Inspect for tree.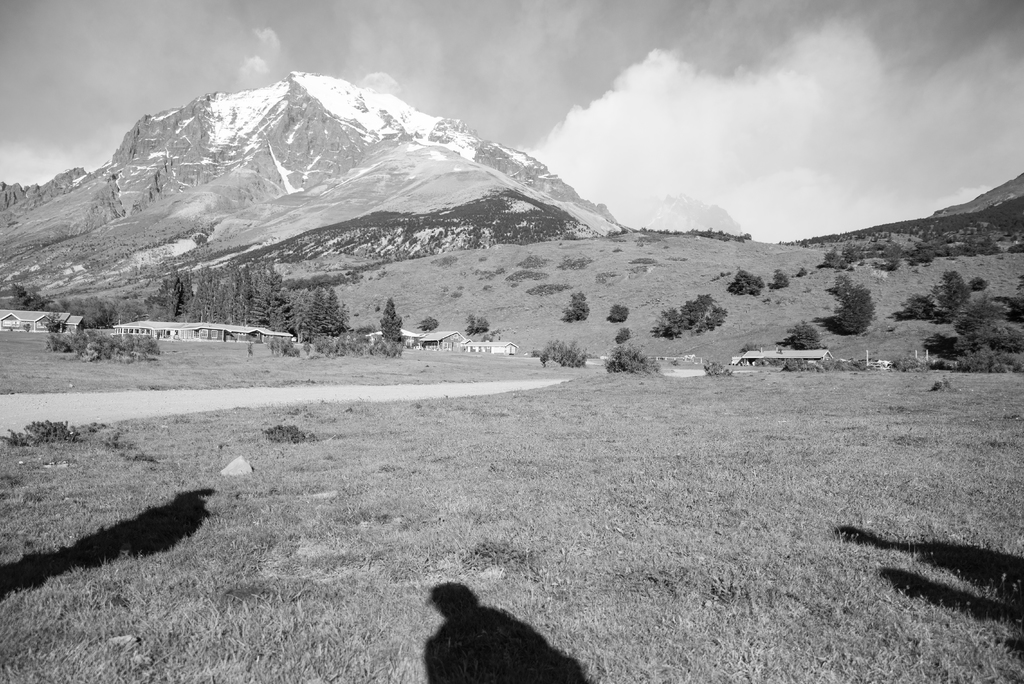
Inspection: [566,295,589,320].
